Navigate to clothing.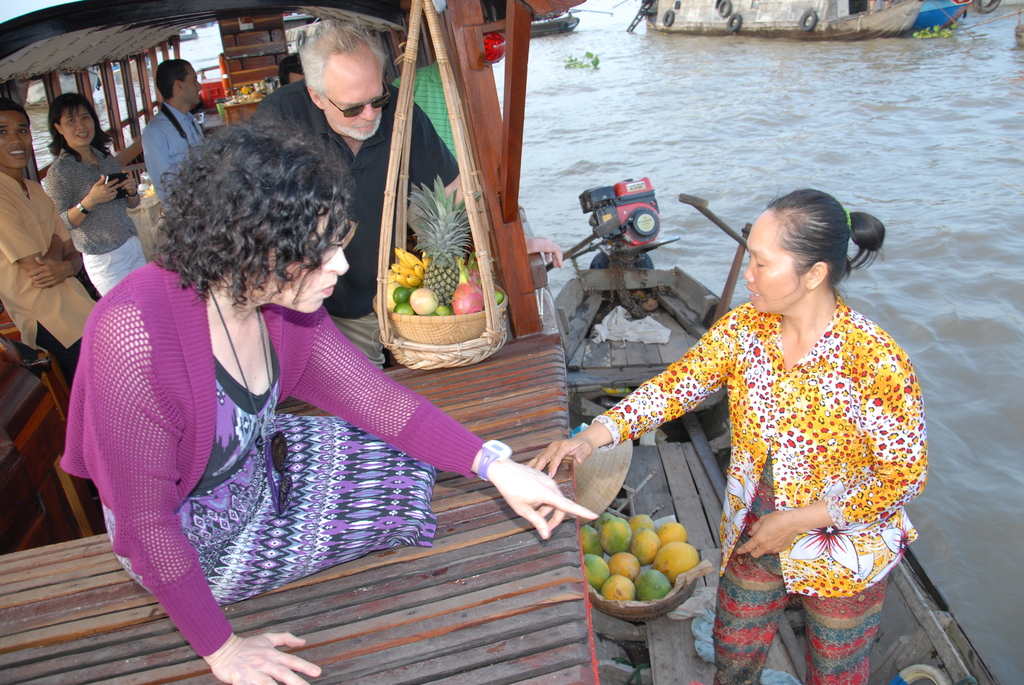
Navigation target: bbox=(40, 148, 143, 291).
